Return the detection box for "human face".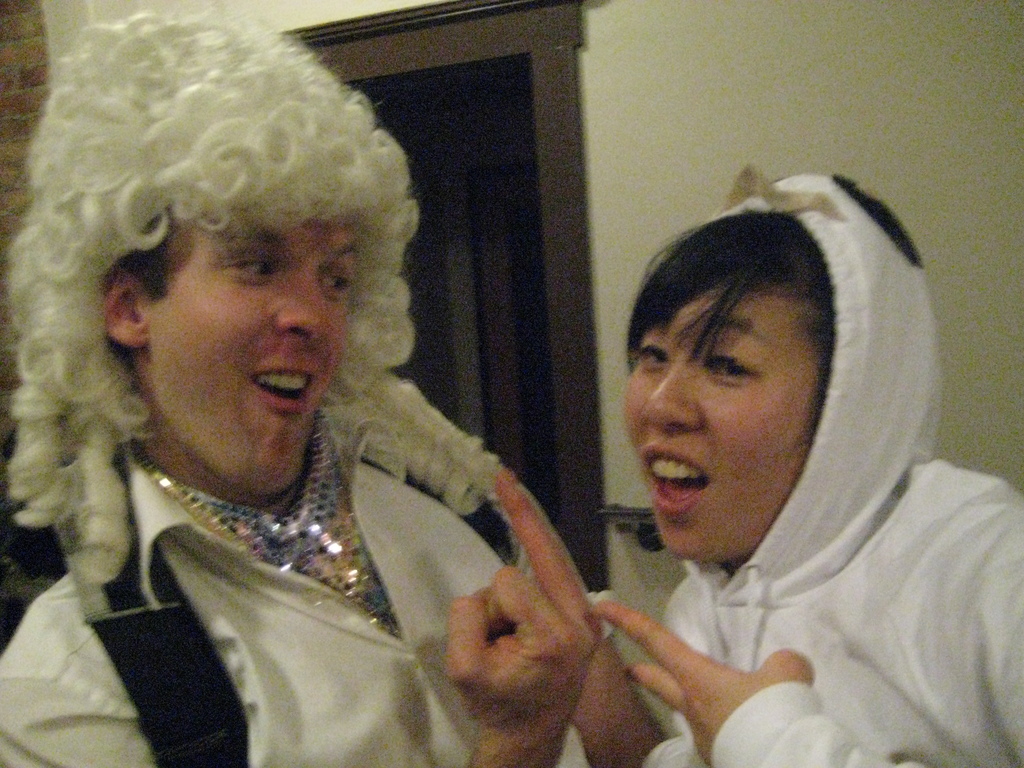
crop(150, 218, 350, 490).
